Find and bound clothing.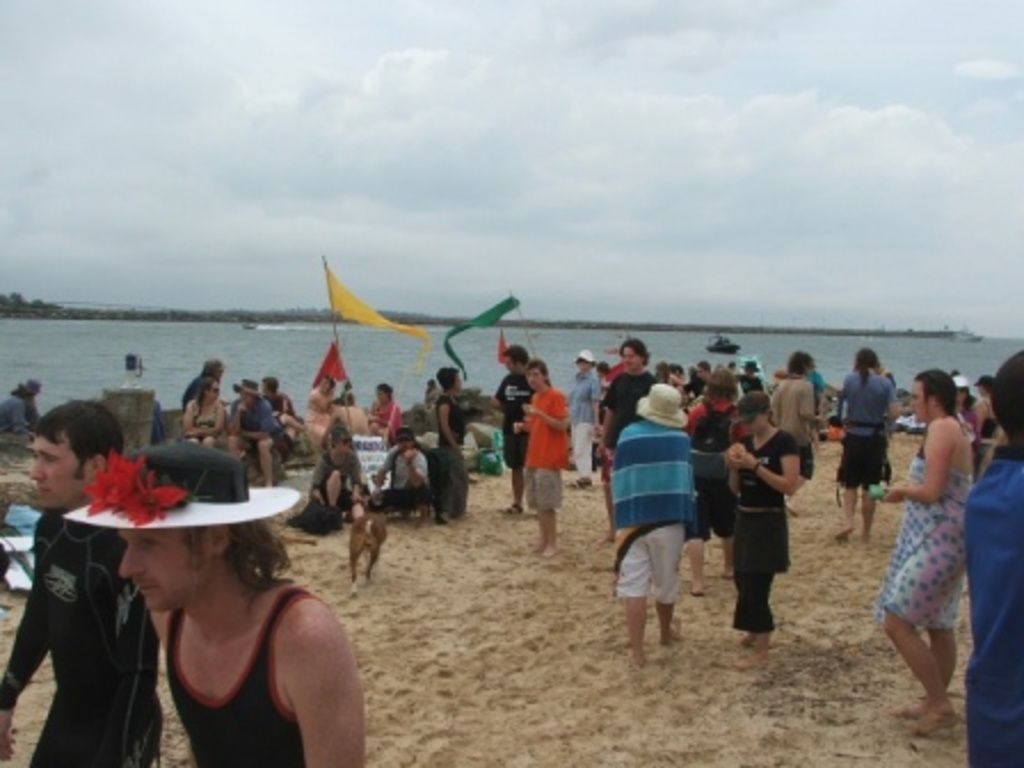
Bound: pyautogui.locateOnScreen(962, 450, 1022, 766).
